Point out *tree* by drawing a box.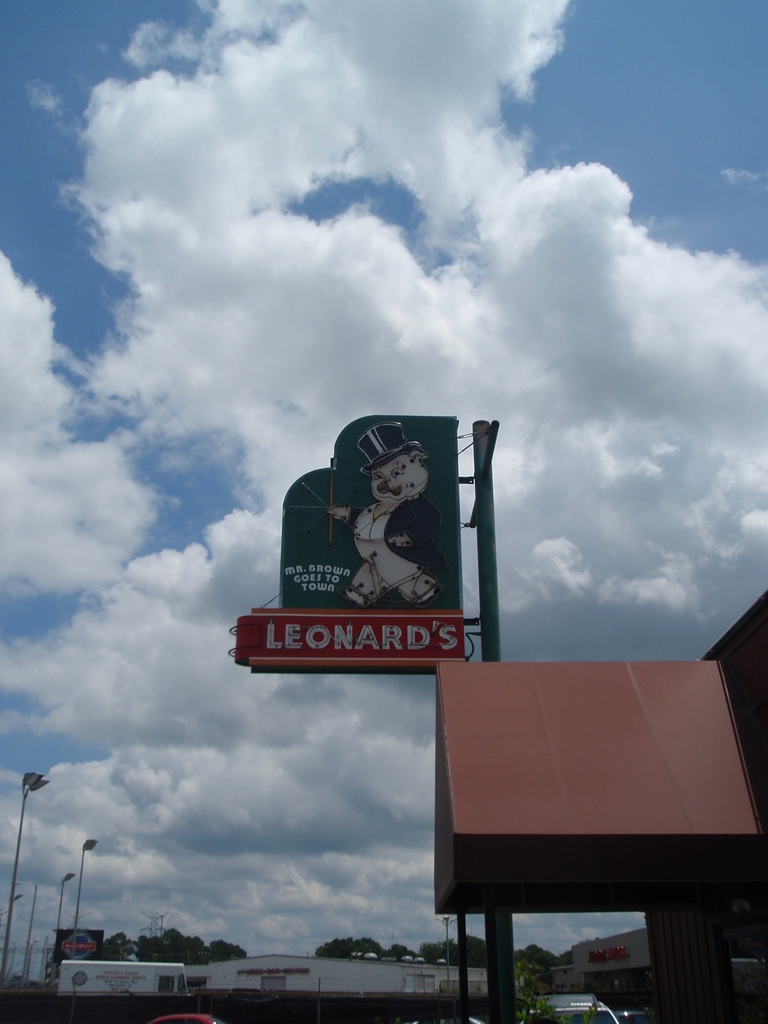
region(198, 937, 258, 967).
